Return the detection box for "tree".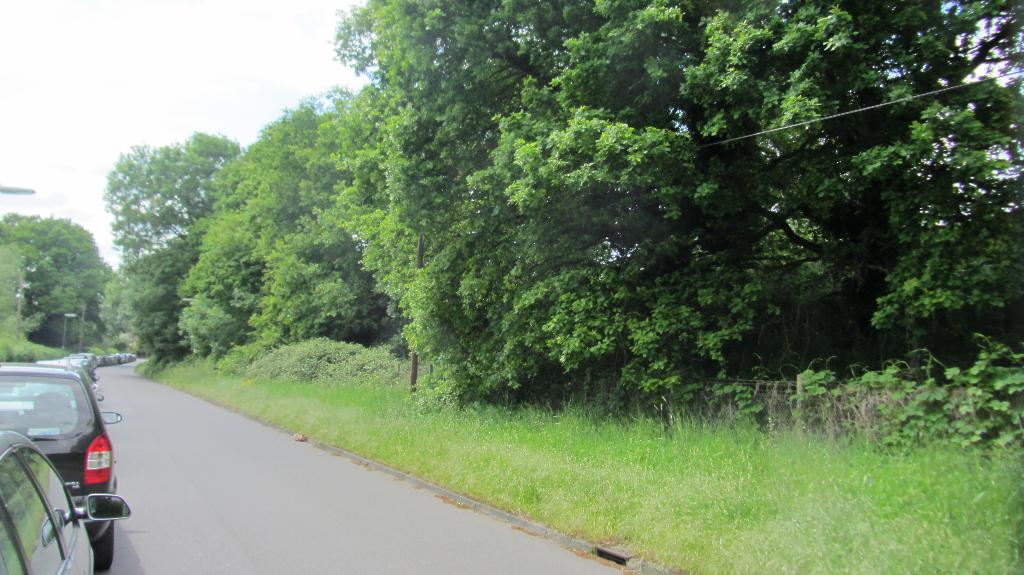
rect(203, 87, 372, 348).
